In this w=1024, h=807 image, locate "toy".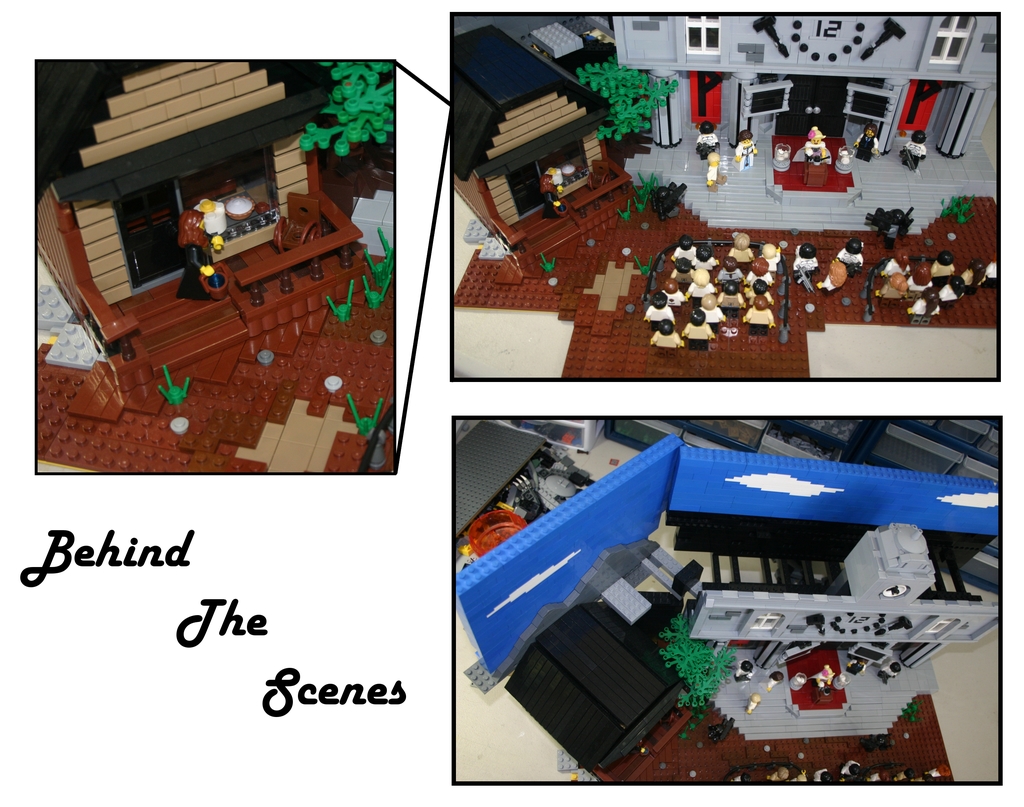
Bounding box: Rect(792, 241, 820, 283).
